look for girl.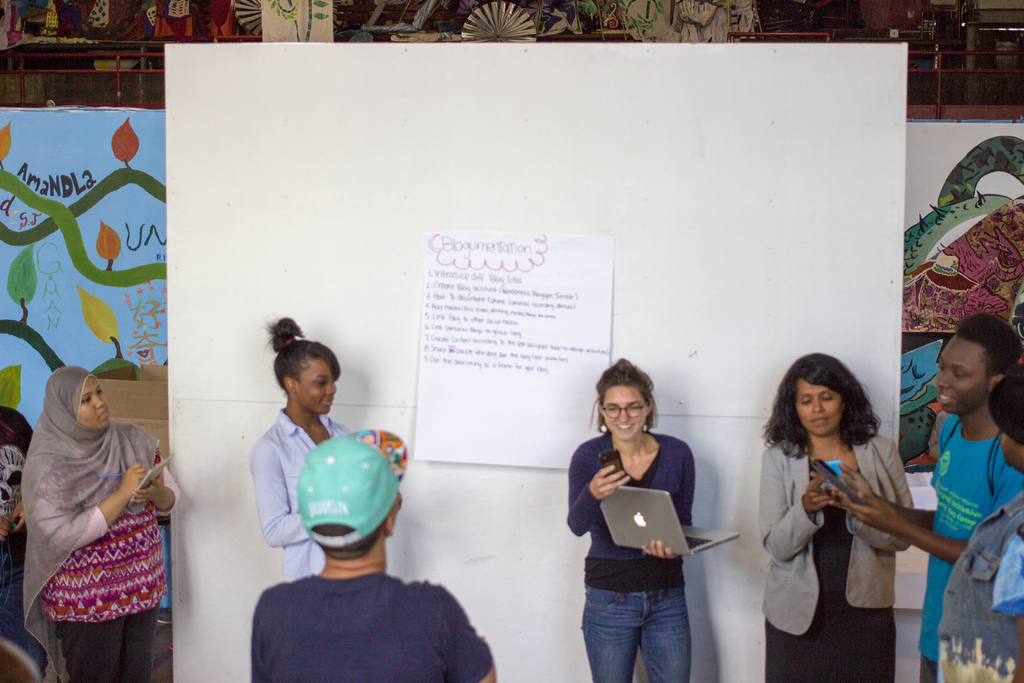
Found: 753, 347, 919, 682.
